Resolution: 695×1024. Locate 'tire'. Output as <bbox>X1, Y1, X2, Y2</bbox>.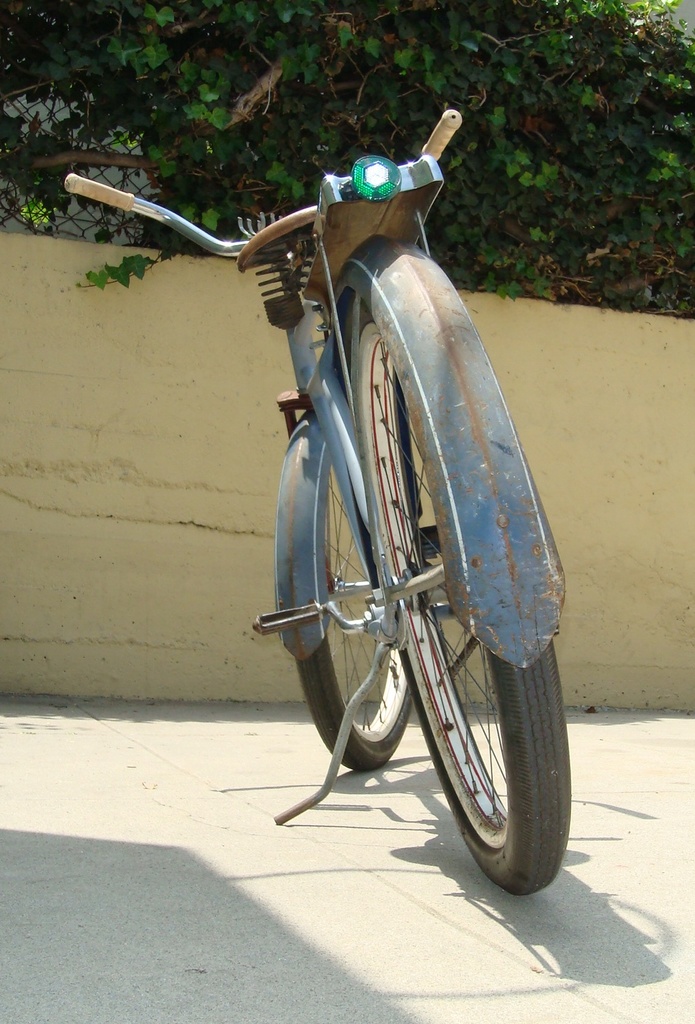
<bbox>362, 323, 566, 881</bbox>.
